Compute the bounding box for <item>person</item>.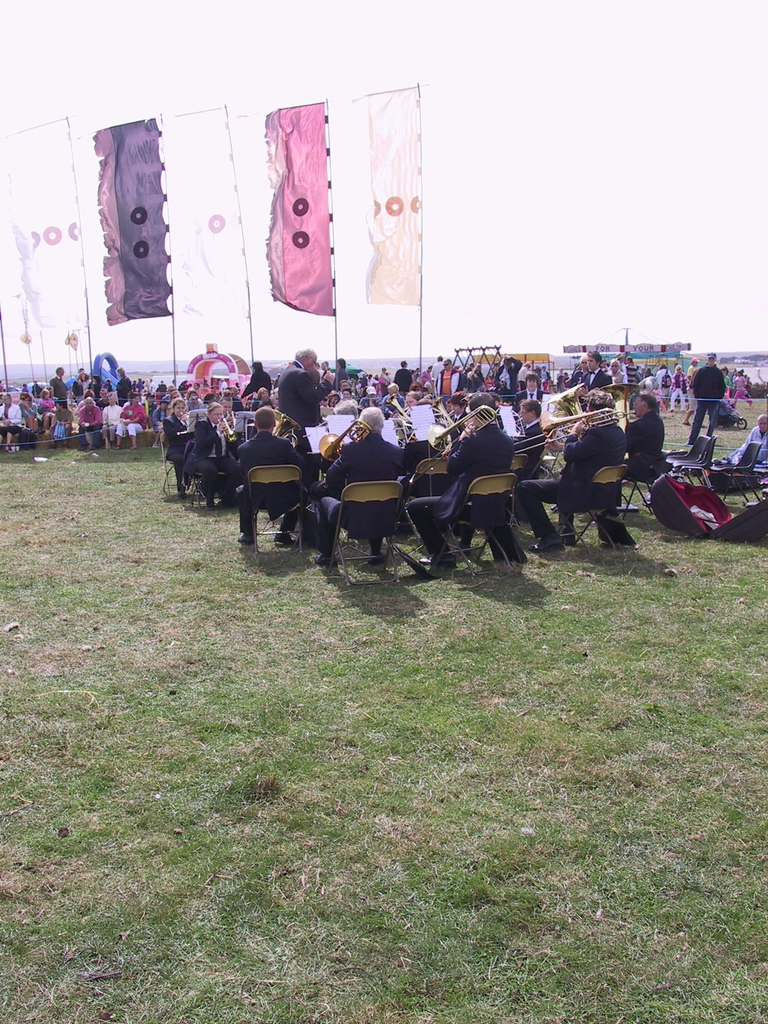
bbox(627, 390, 671, 483).
